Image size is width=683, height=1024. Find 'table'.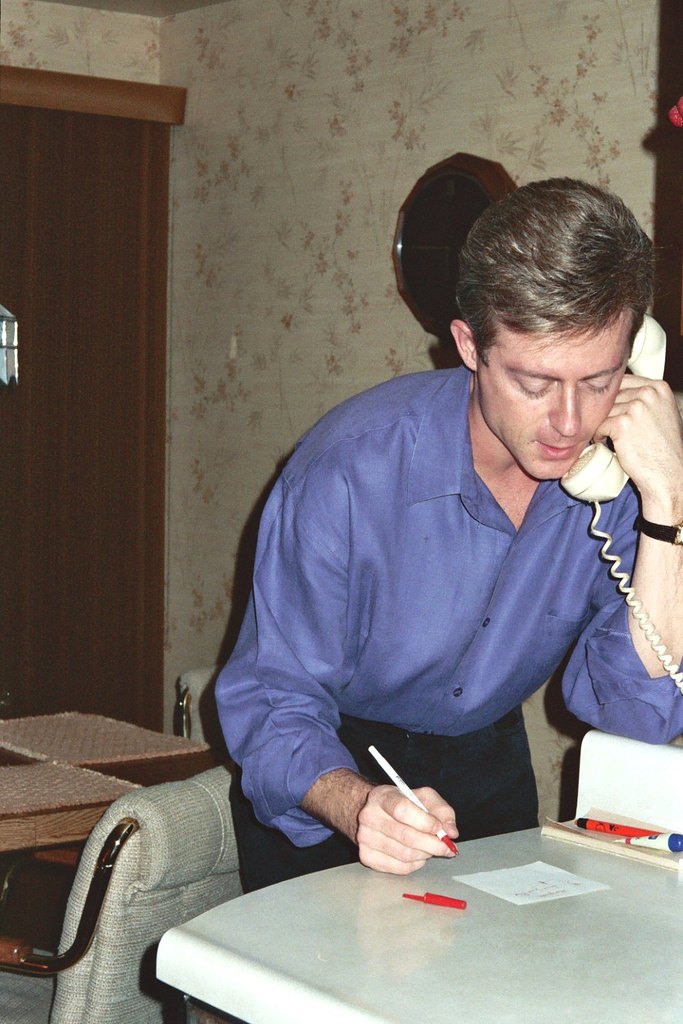
0,697,218,786.
